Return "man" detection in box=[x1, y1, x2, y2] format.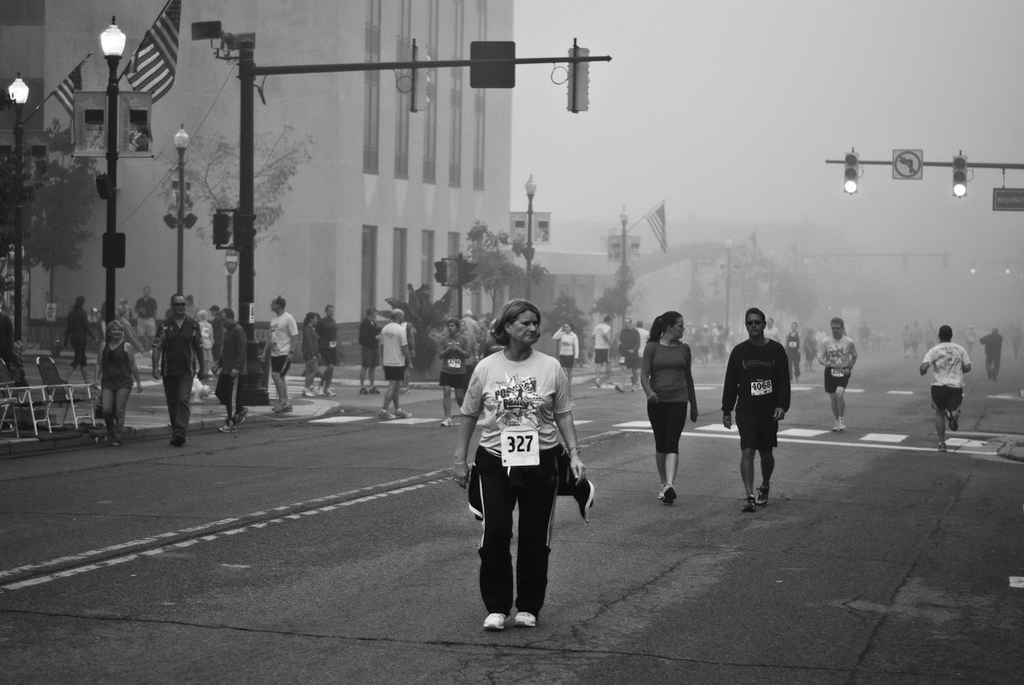
box=[460, 306, 481, 342].
